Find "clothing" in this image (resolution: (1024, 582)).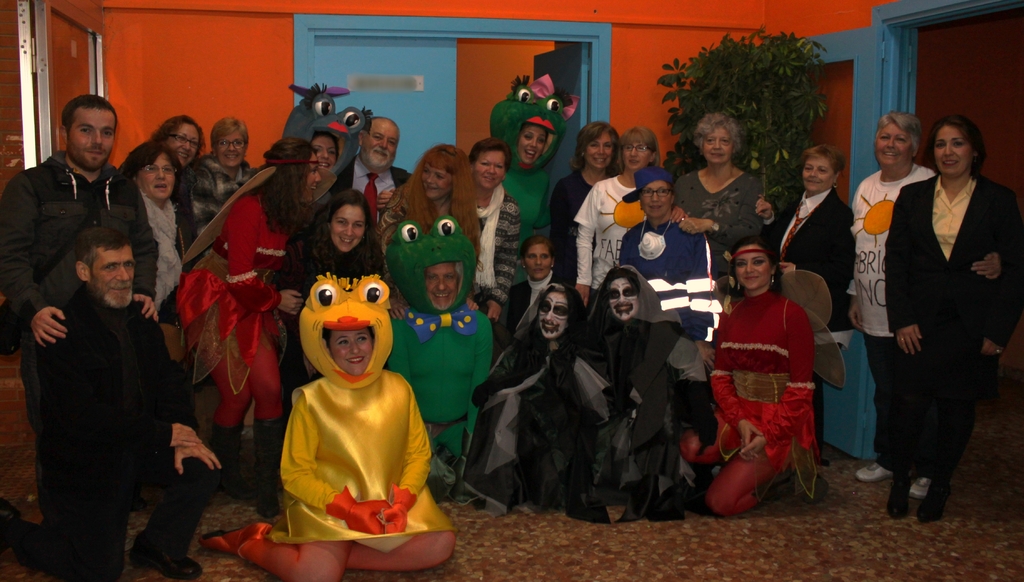
[497,91,558,231].
